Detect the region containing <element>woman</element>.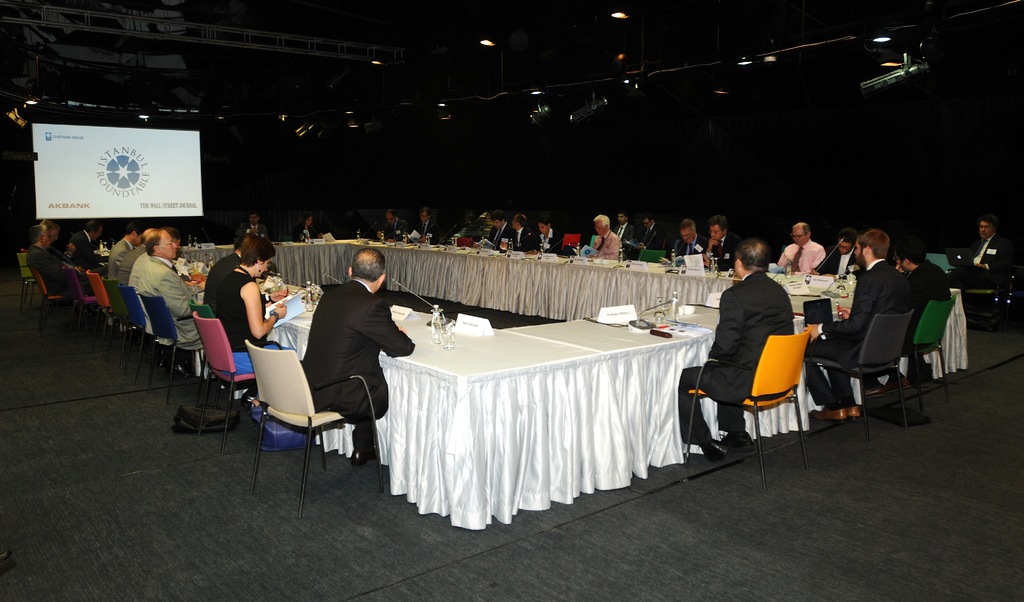
Rect(204, 234, 285, 417).
